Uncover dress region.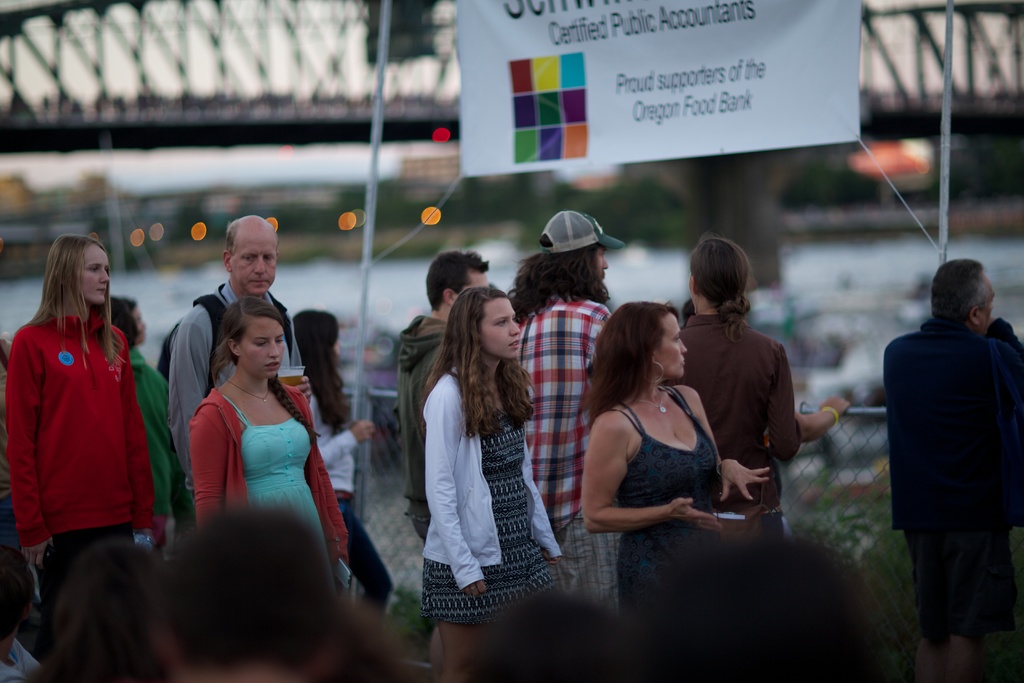
Uncovered: (419,361,568,625).
